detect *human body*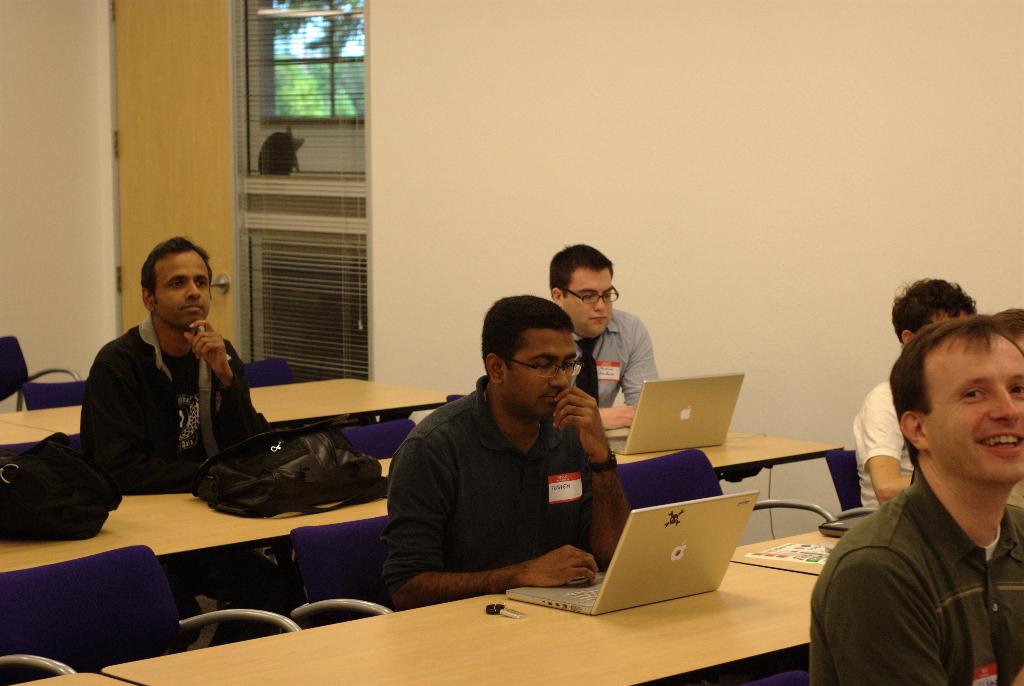
bbox=(379, 309, 650, 624)
